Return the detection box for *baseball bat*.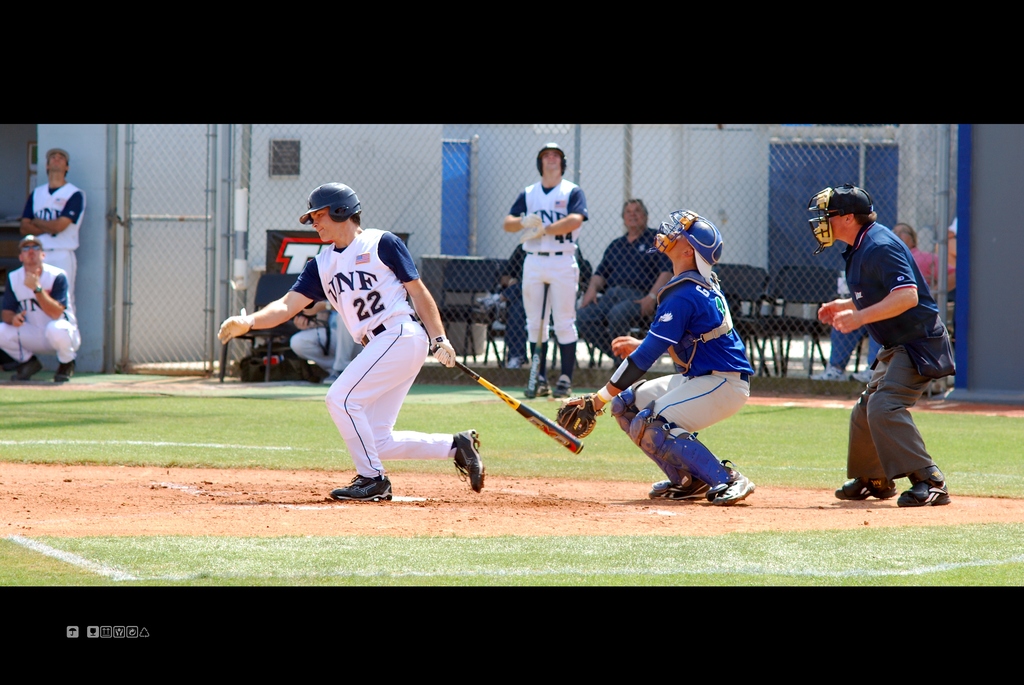
pyautogui.locateOnScreen(430, 338, 588, 455).
